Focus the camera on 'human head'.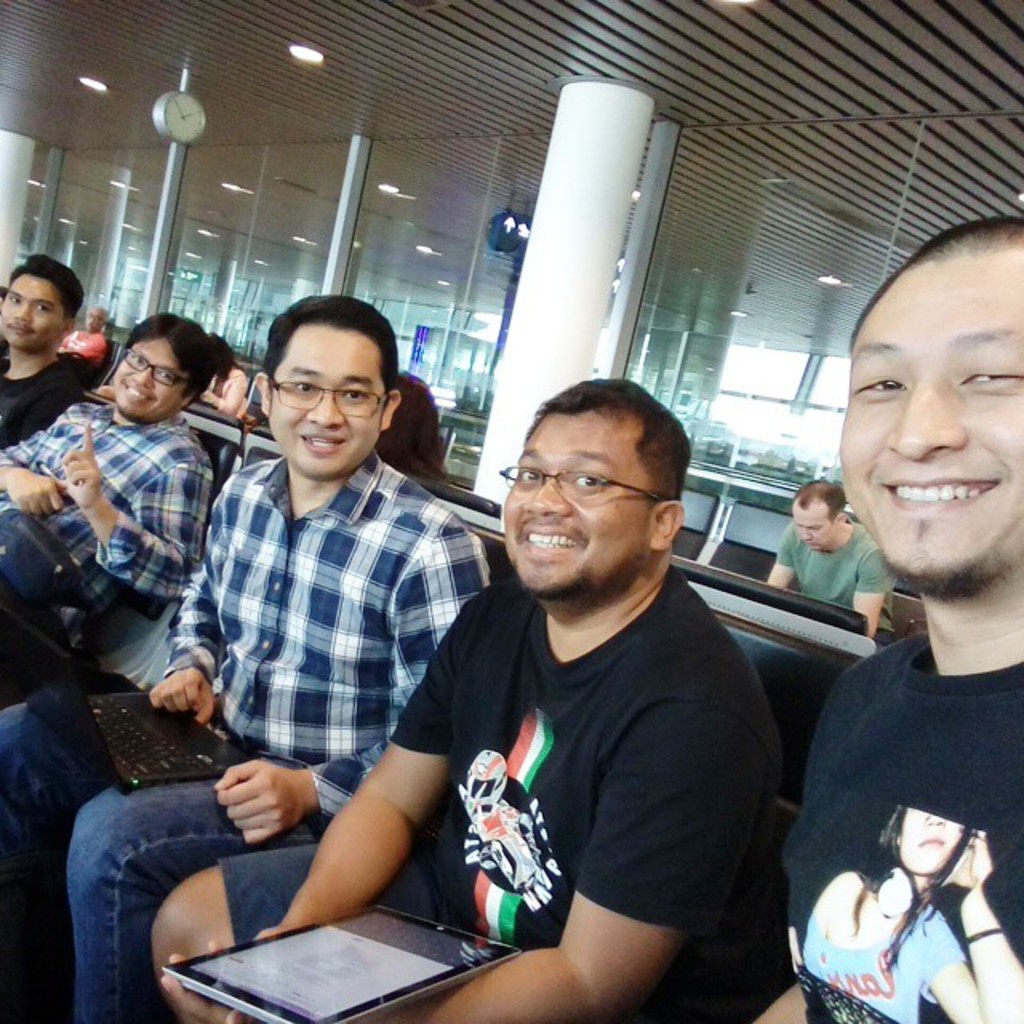
Focus region: <region>109, 310, 210, 418</region>.
